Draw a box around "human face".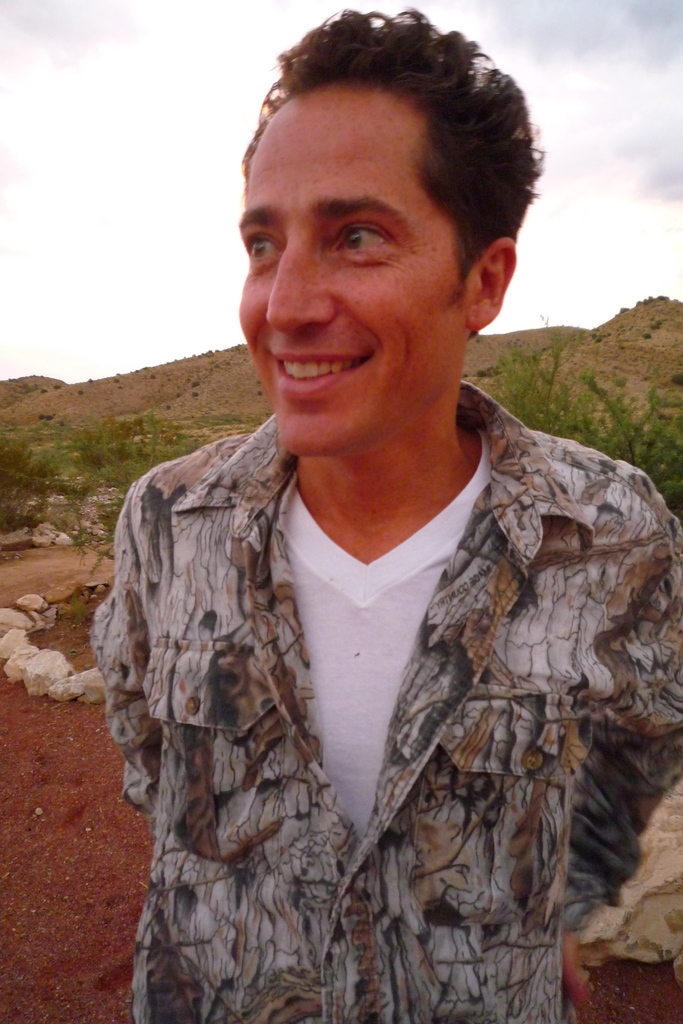
<region>232, 82, 463, 449</region>.
